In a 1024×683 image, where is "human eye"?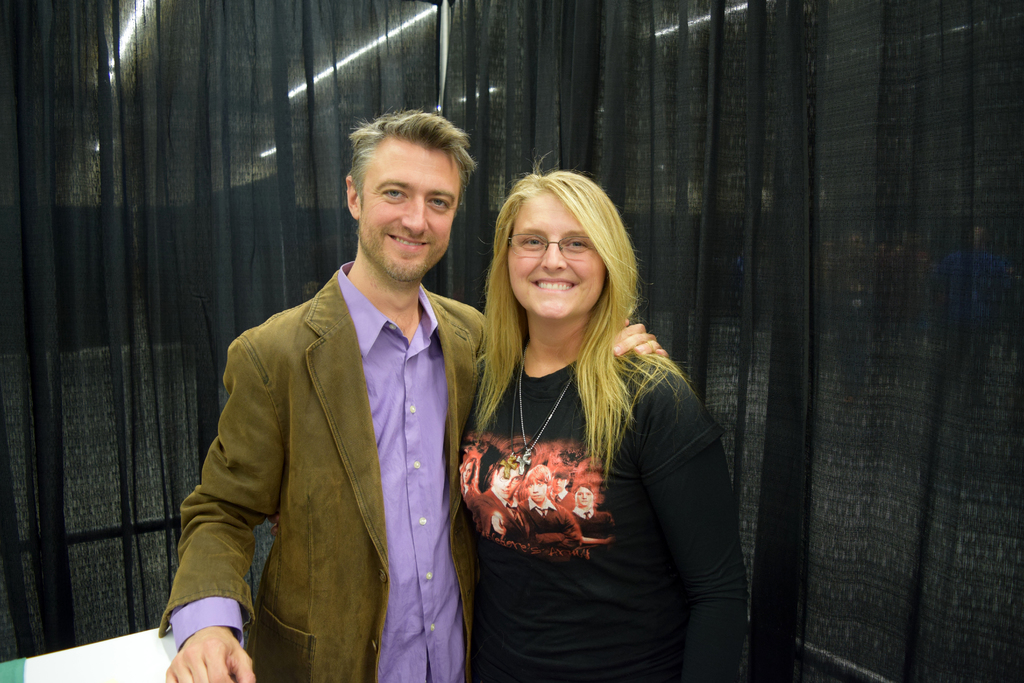
x1=522 y1=234 x2=544 y2=251.
